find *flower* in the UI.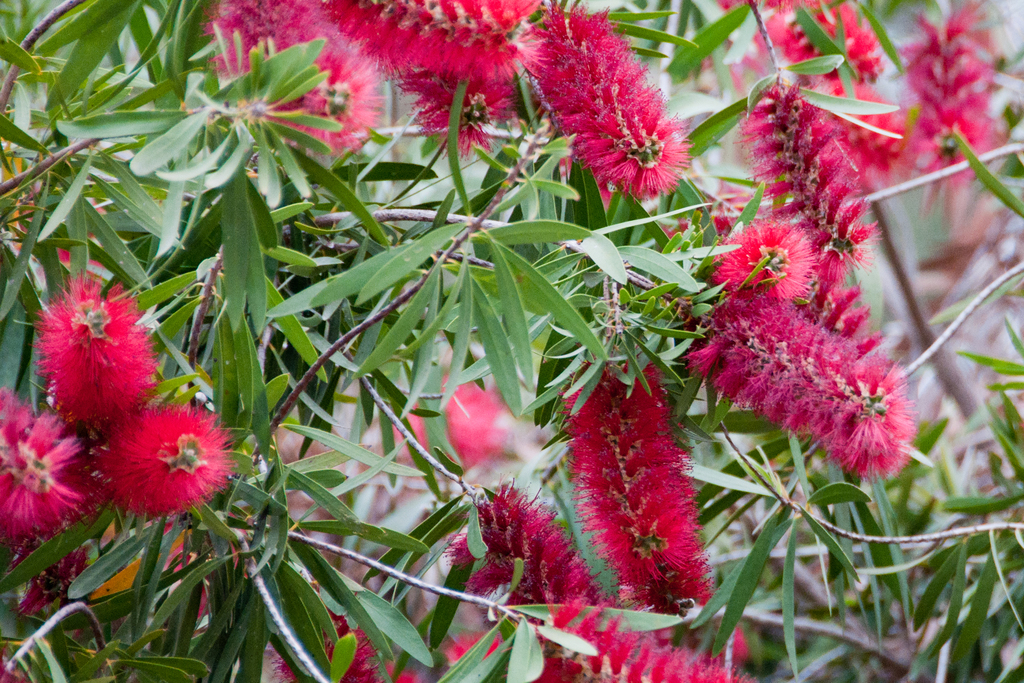
UI element at BBox(691, 276, 908, 482).
